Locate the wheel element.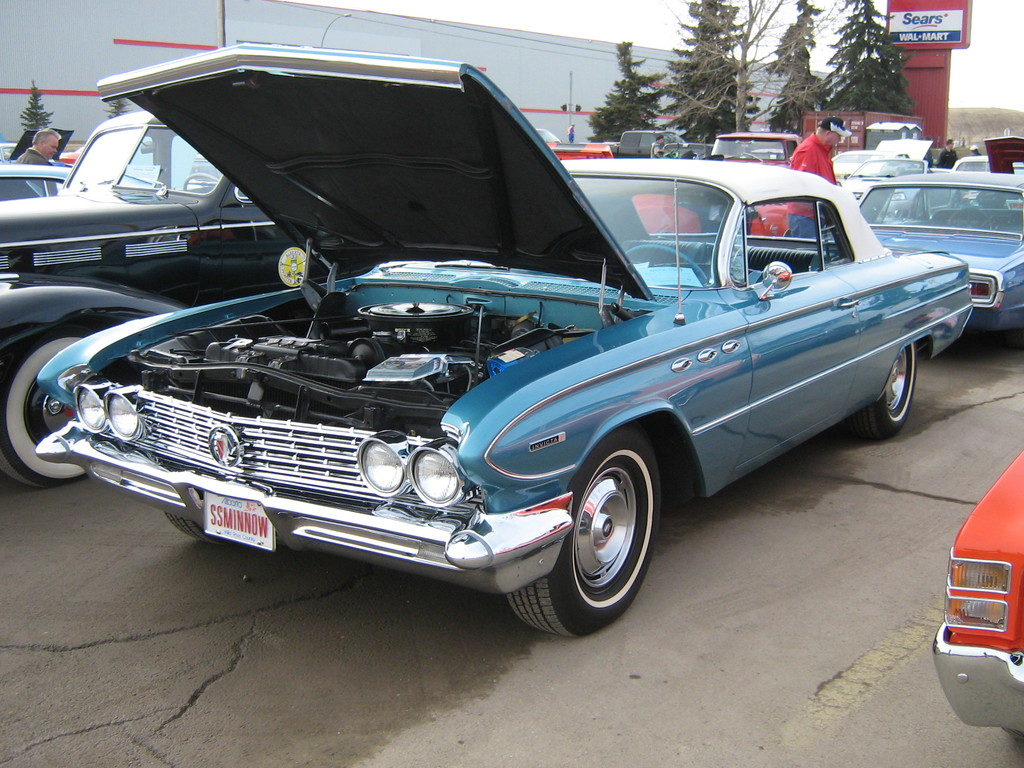
Element bbox: x1=506, y1=427, x2=661, y2=637.
